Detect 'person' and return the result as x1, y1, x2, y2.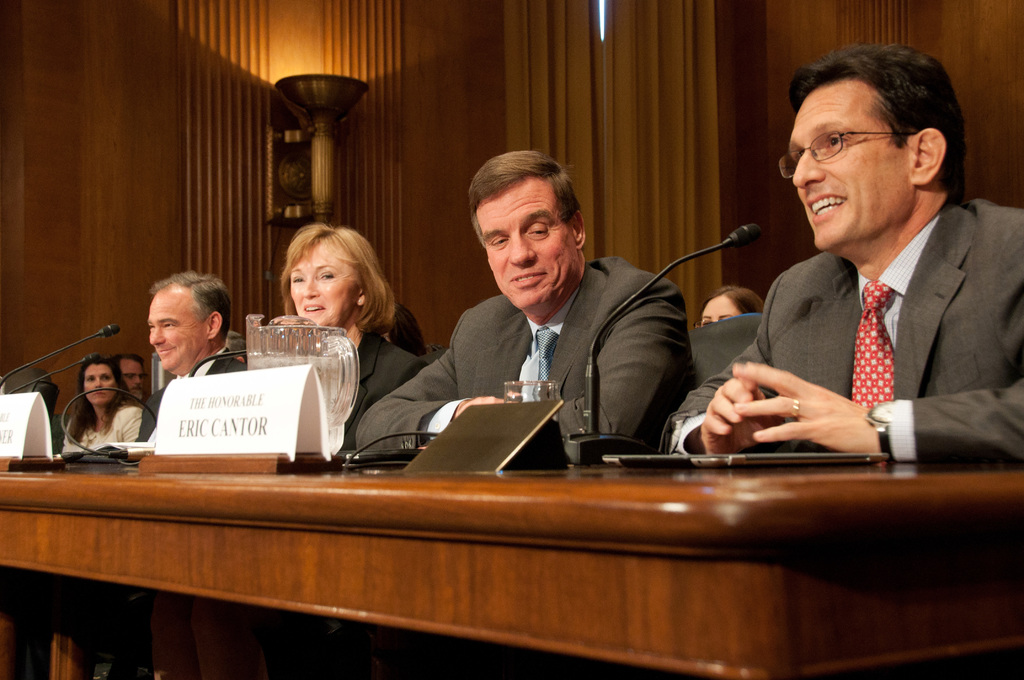
412, 123, 703, 482.
